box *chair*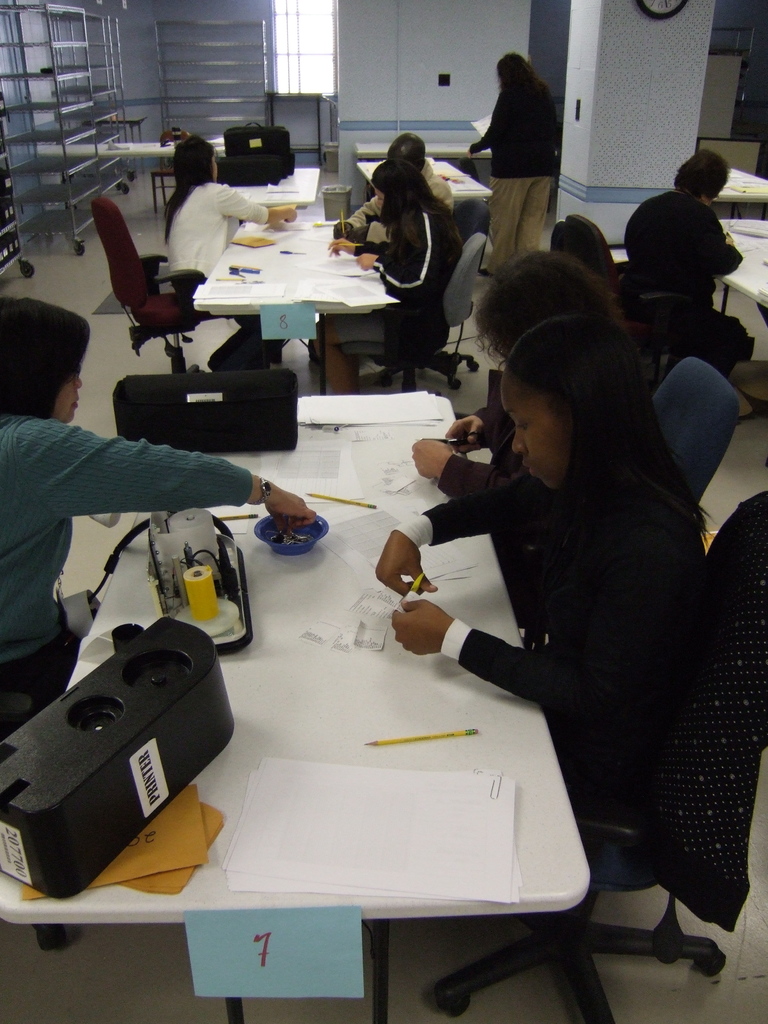
rect(147, 125, 196, 214)
